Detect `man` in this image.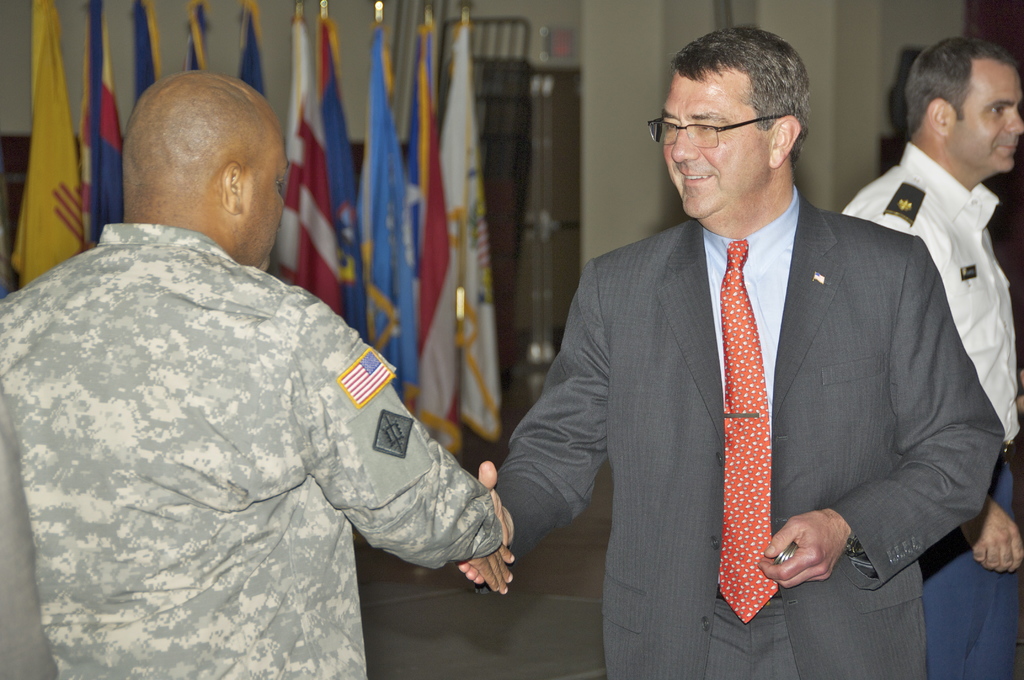
Detection: pyautogui.locateOnScreen(841, 37, 1023, 676).
